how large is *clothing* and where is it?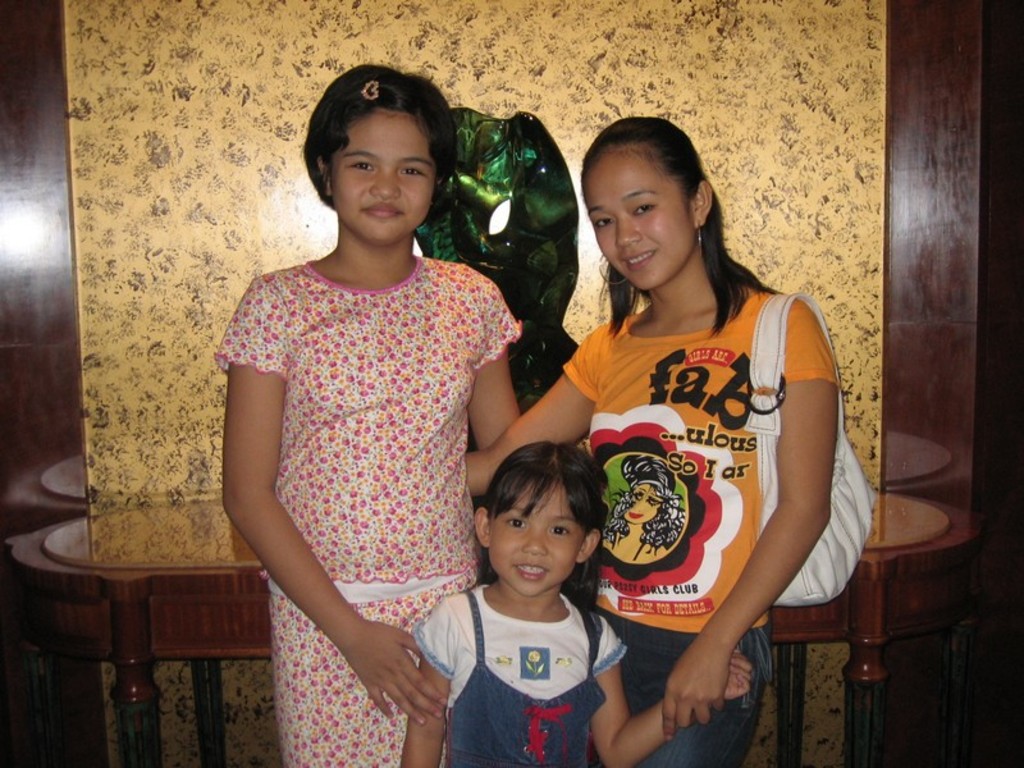
Bounding box: x1=570 y1=285 x2=838 y2=767.
